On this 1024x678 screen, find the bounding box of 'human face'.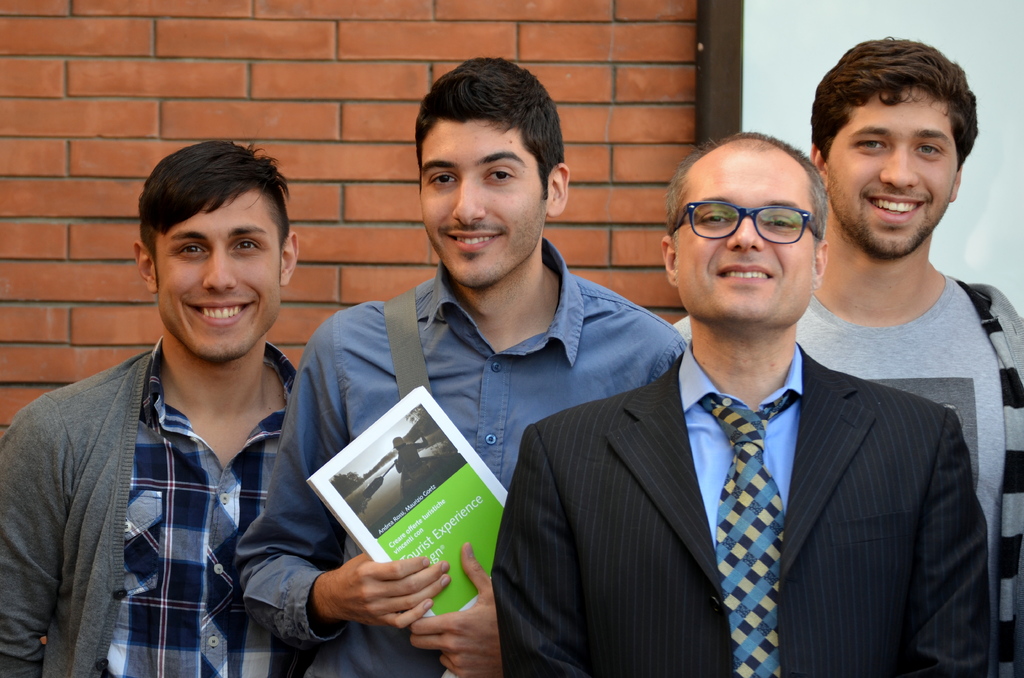
Bounding box: (419,116,545,289).
